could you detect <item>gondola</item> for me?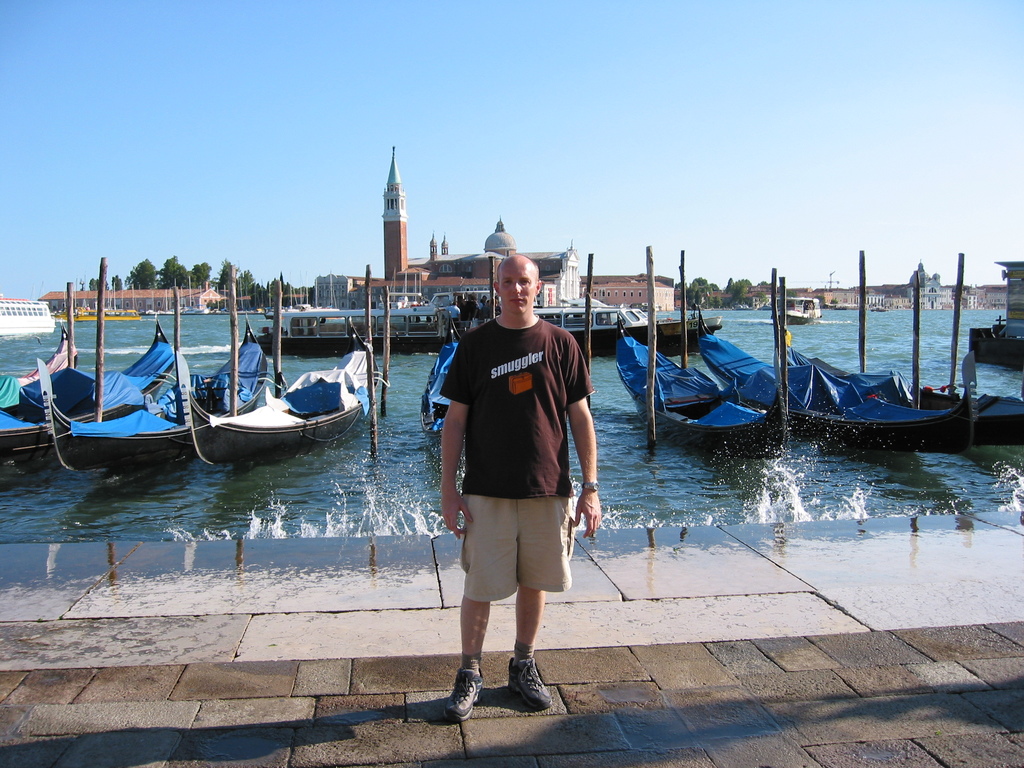
Detection result: region(187, 315, 381, 472).
